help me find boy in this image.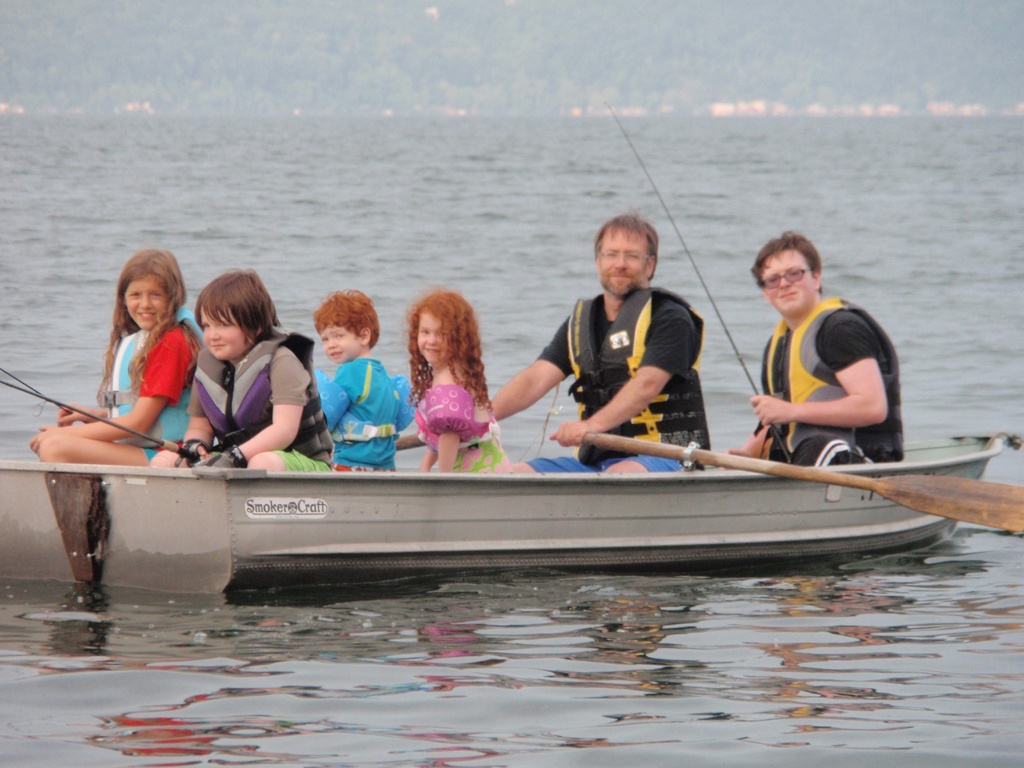
Found it: 145 269 332 478.
